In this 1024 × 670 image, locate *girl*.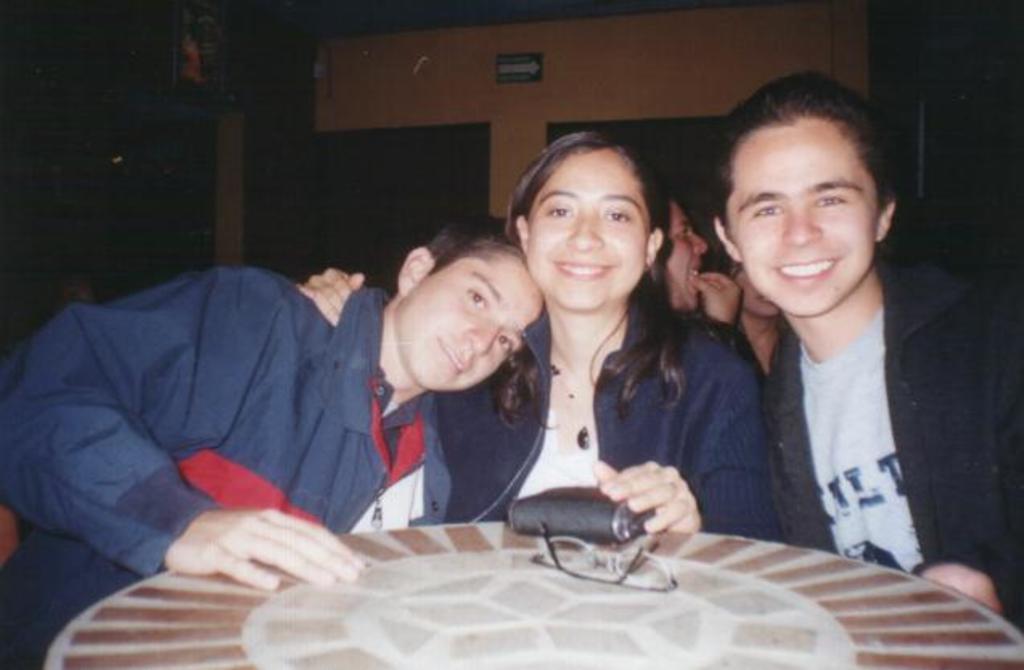
Bounding box: x1=294, y1=122, x2=786, y2=551.
